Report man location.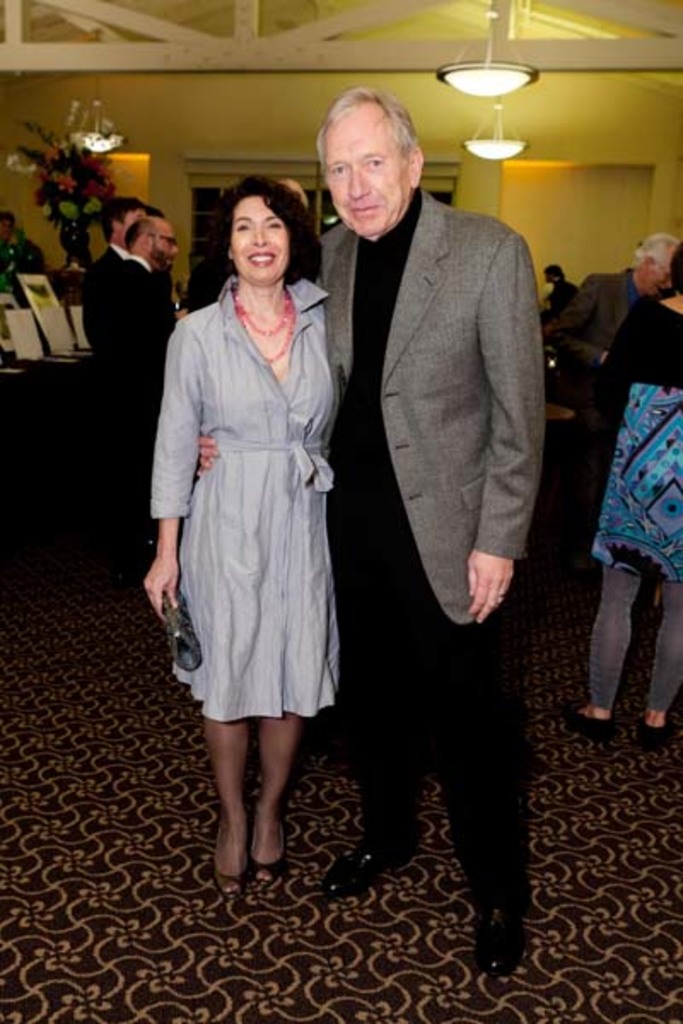
Report: (left=529, top=230, right=681, bottom=422).
